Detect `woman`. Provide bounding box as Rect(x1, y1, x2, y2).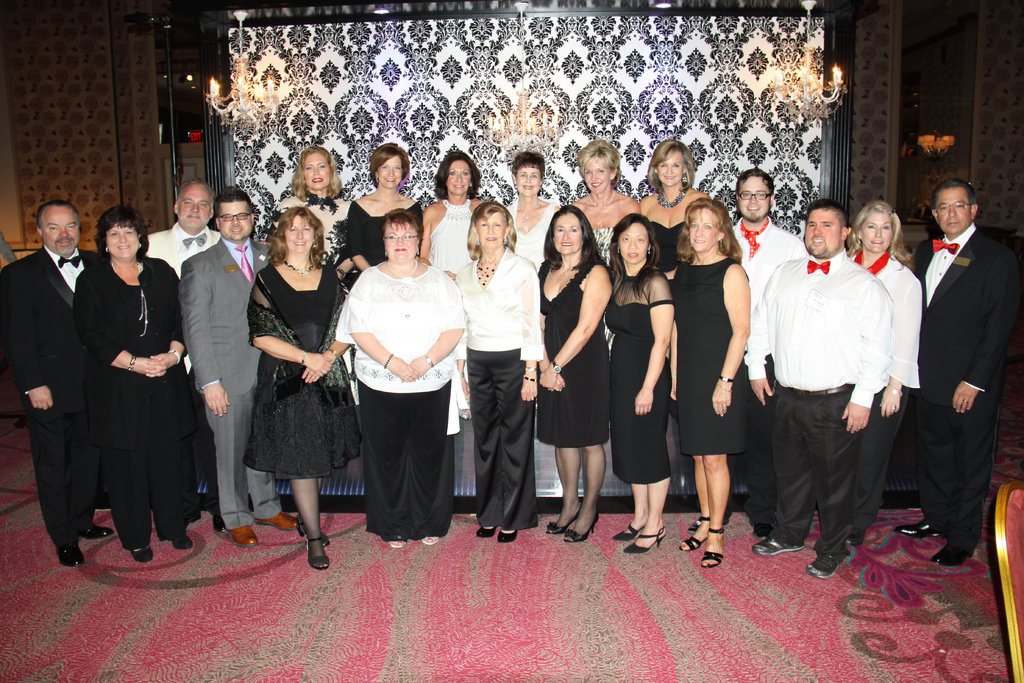
Rect(423, 151, 491, 288).
